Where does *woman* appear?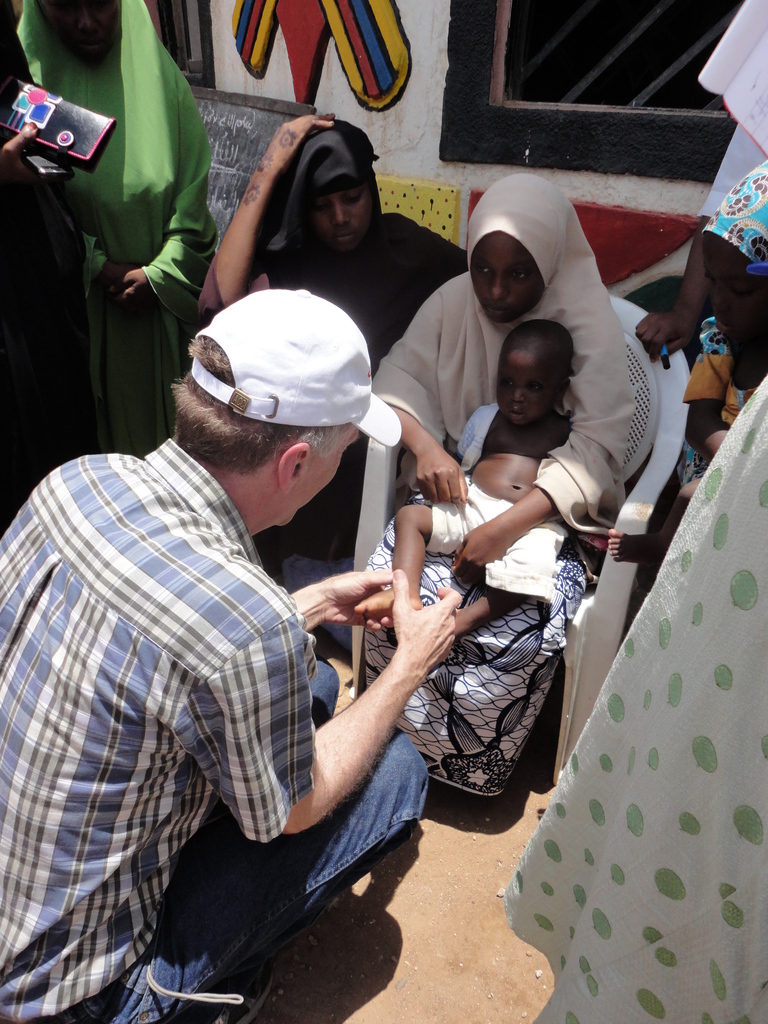
Appears at [369,154,644,804].
